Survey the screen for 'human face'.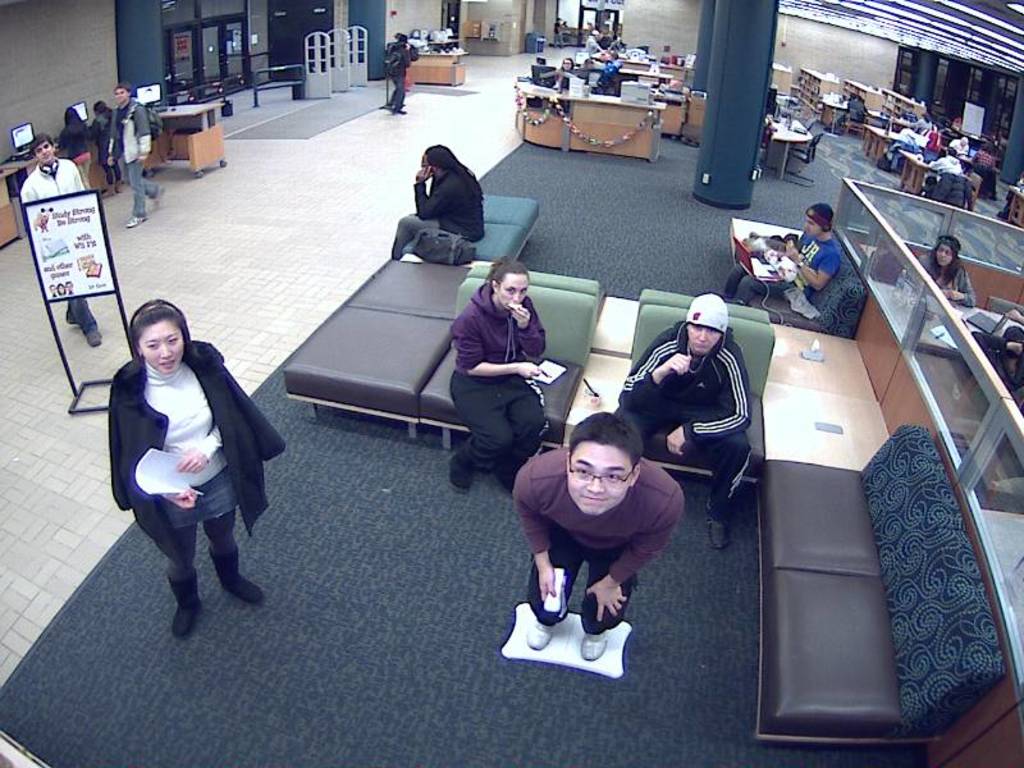
Survey found: 116/90/132/99.
